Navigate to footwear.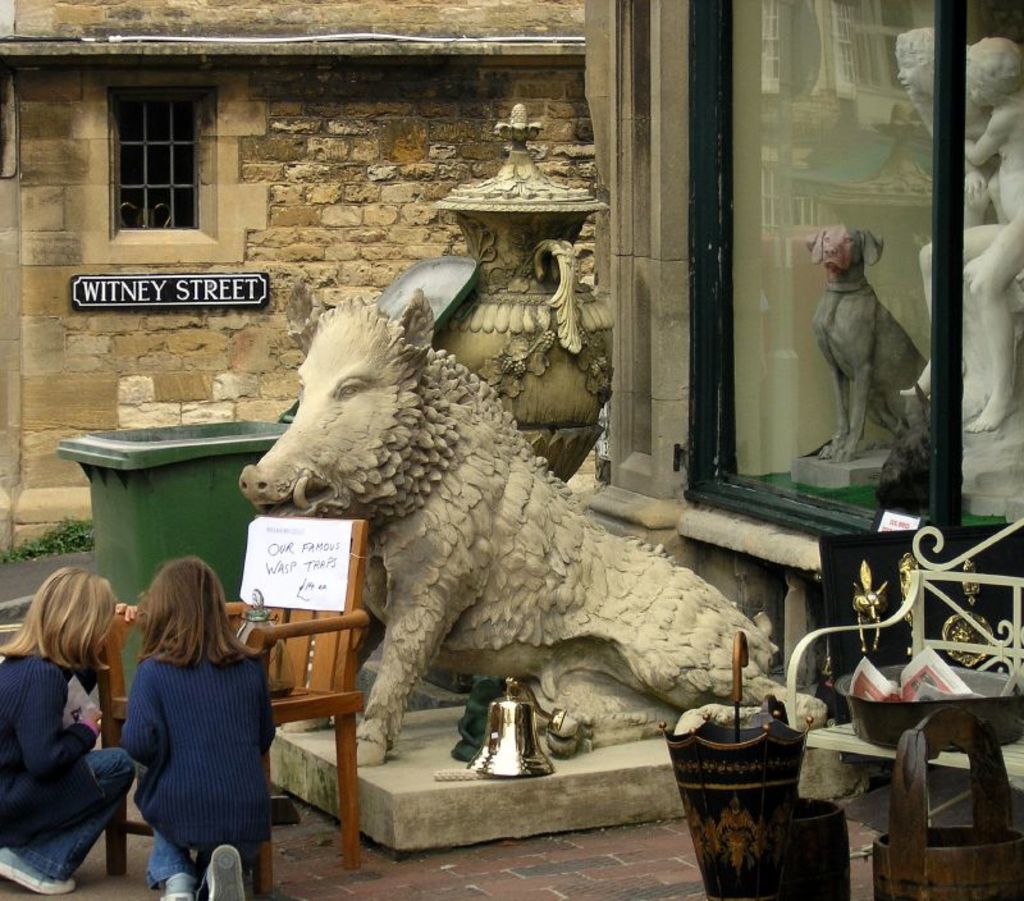
Navigation target: {"x1": 0, "y1": 849, "x2": 77, "y2": 896}.
